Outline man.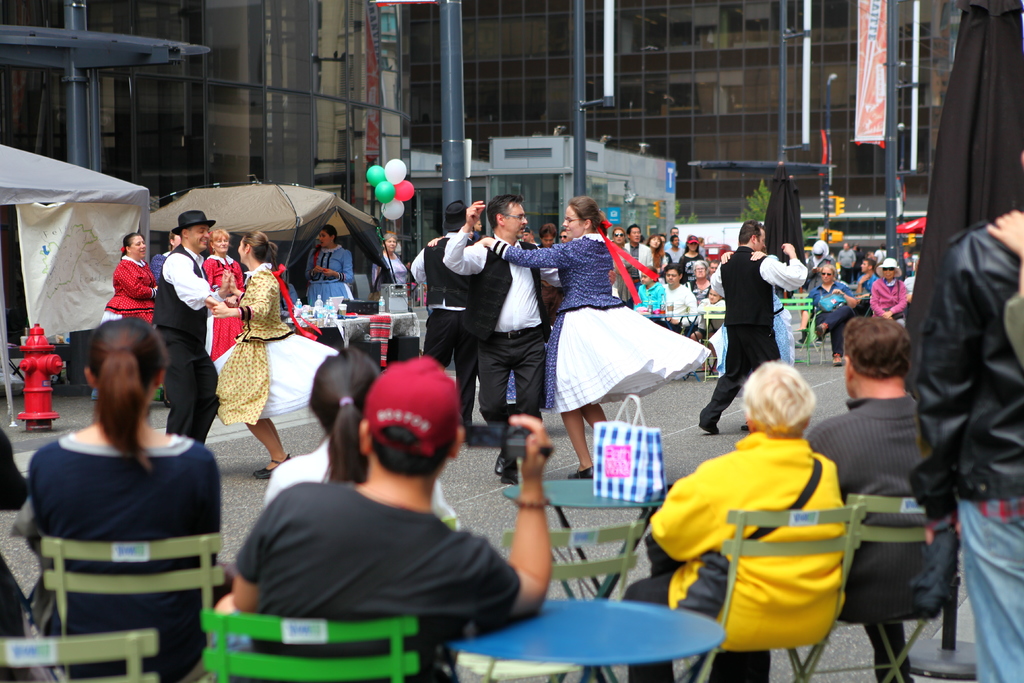
Outline: detection(806, 315, 917, 682).
